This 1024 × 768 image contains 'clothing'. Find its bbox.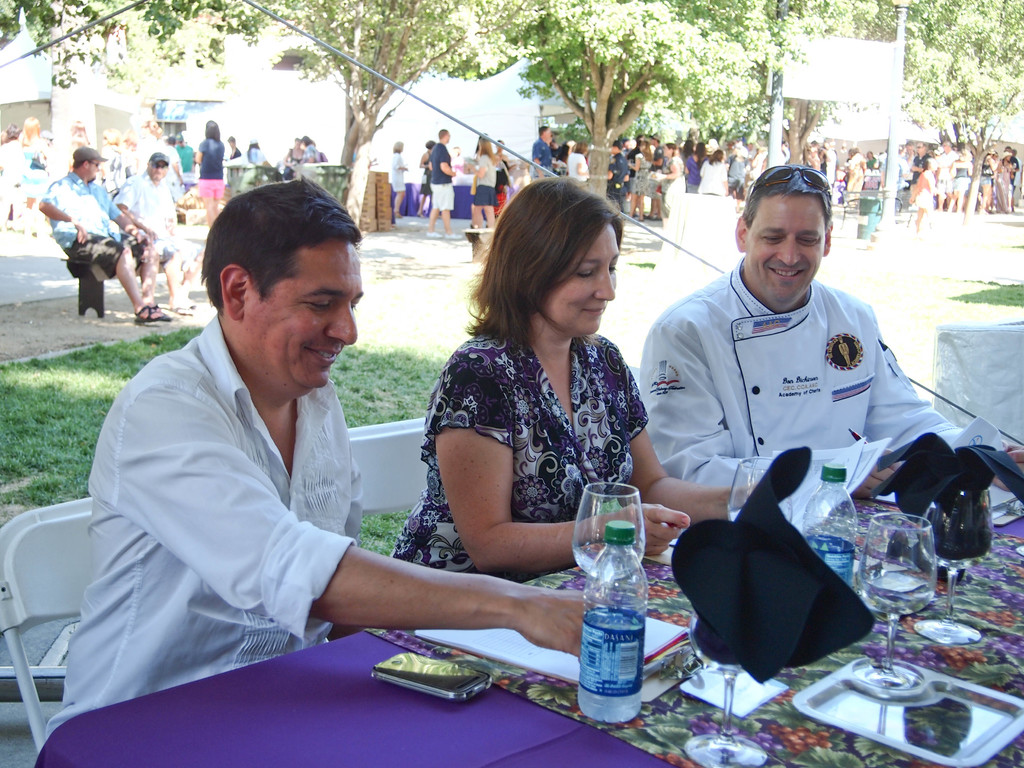
{"left": 978, "top": 164, "right": 994, "bottom": 186}.
